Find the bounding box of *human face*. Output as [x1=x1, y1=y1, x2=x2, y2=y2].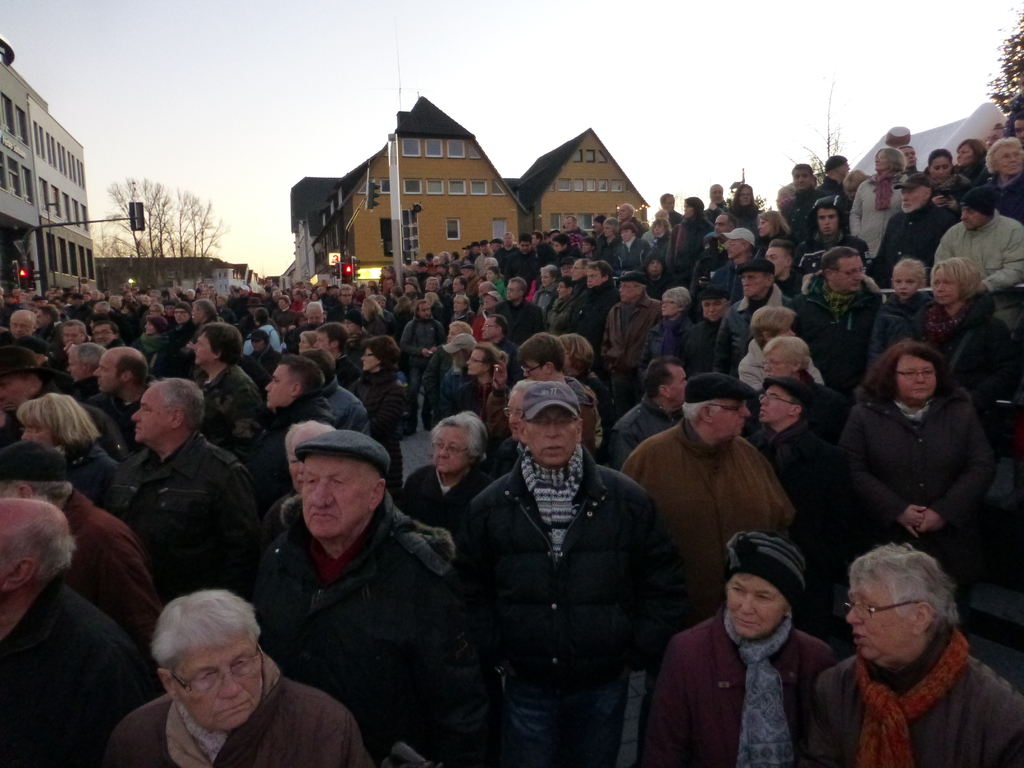
[x1=833, y1=257, x2=864, y2=294].
